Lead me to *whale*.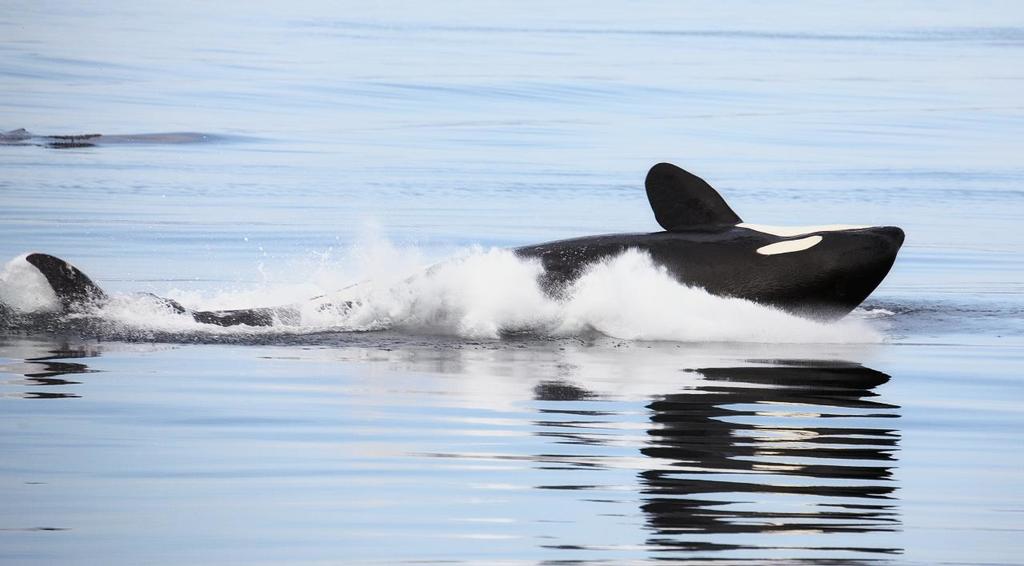
Lead to [22, 161, 906, 349].
